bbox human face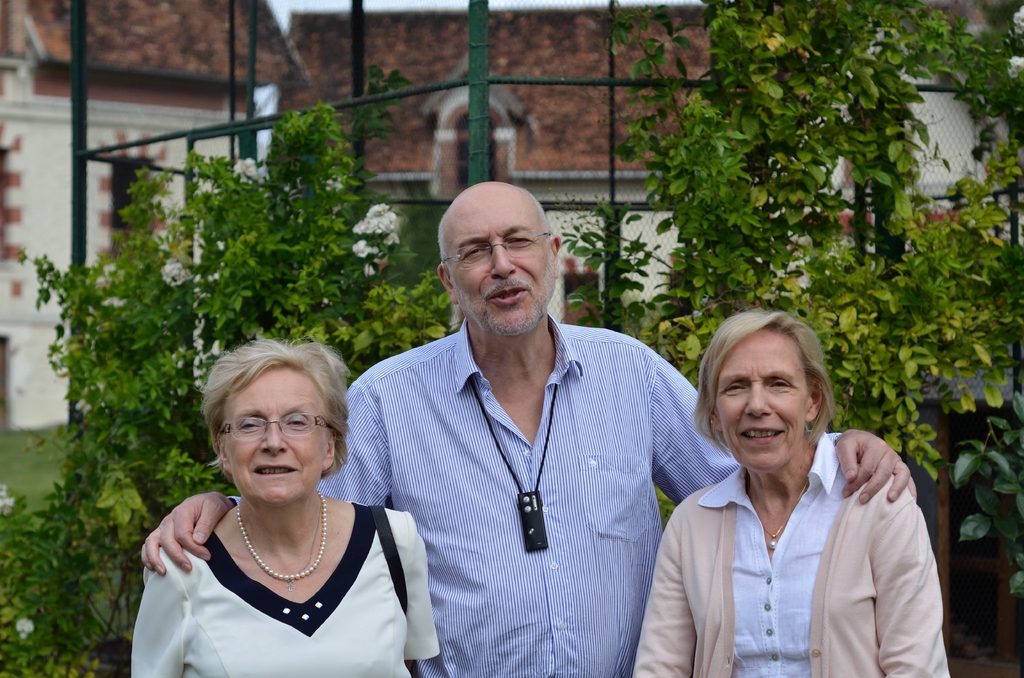
(438, 177, 558, 322)
